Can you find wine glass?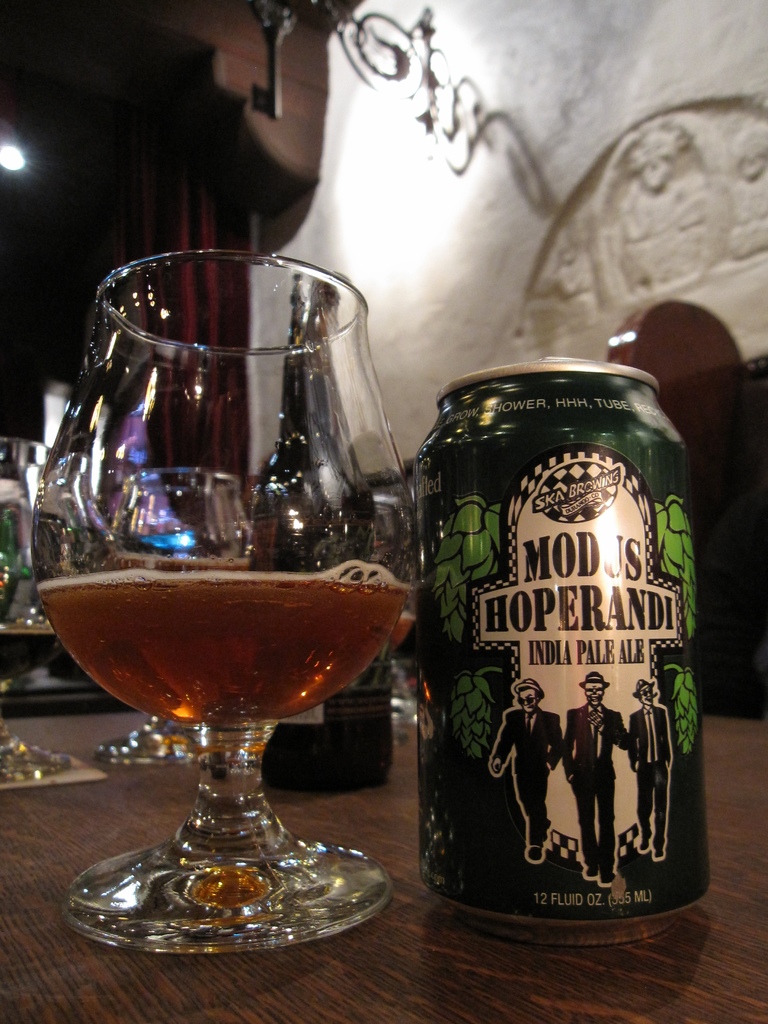
Yes, bounding box: <region>97, 468, 230, 758</region>.
